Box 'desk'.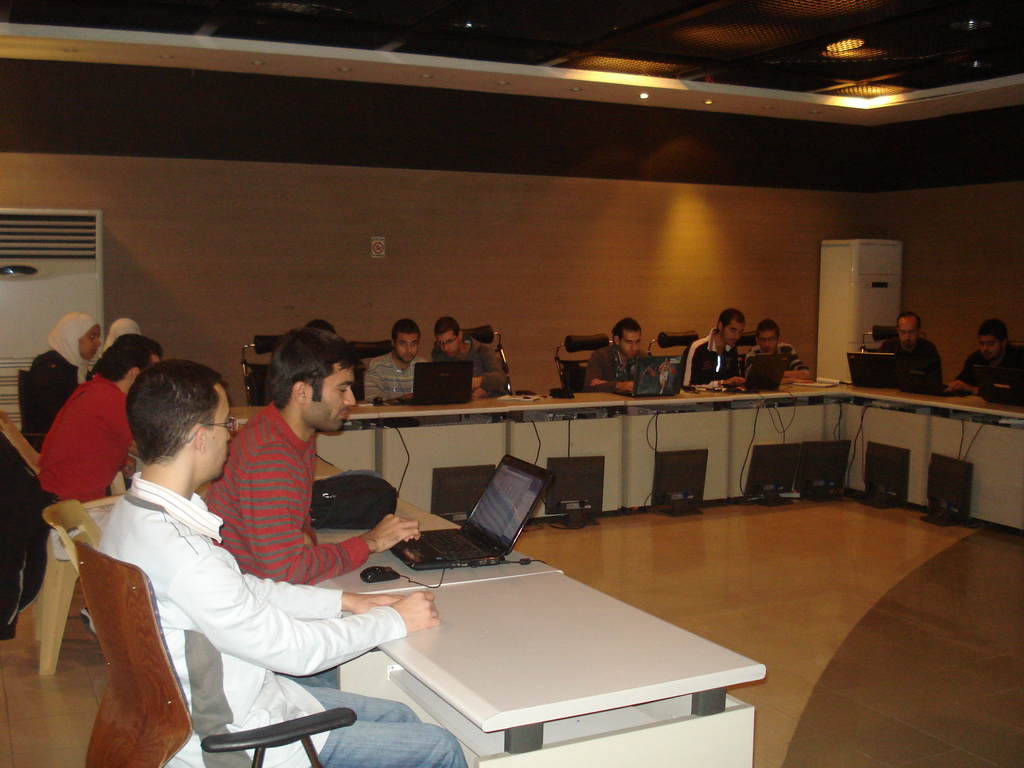
bbox(336, 568, 767, 767).
